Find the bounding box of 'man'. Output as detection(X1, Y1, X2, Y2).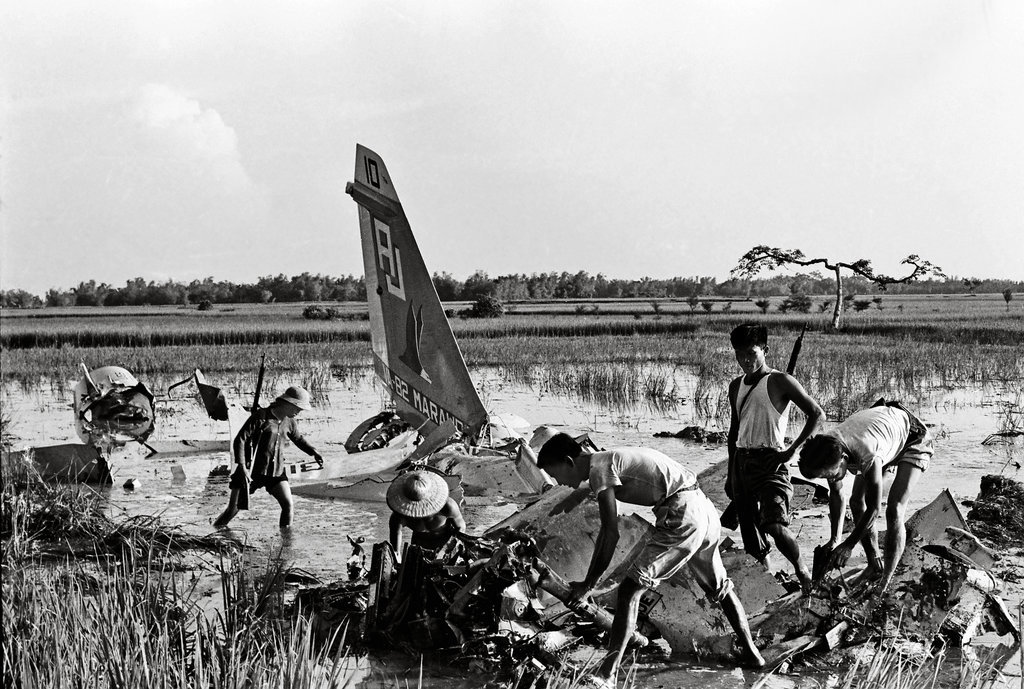
detection(723, 322, 827, 593).
